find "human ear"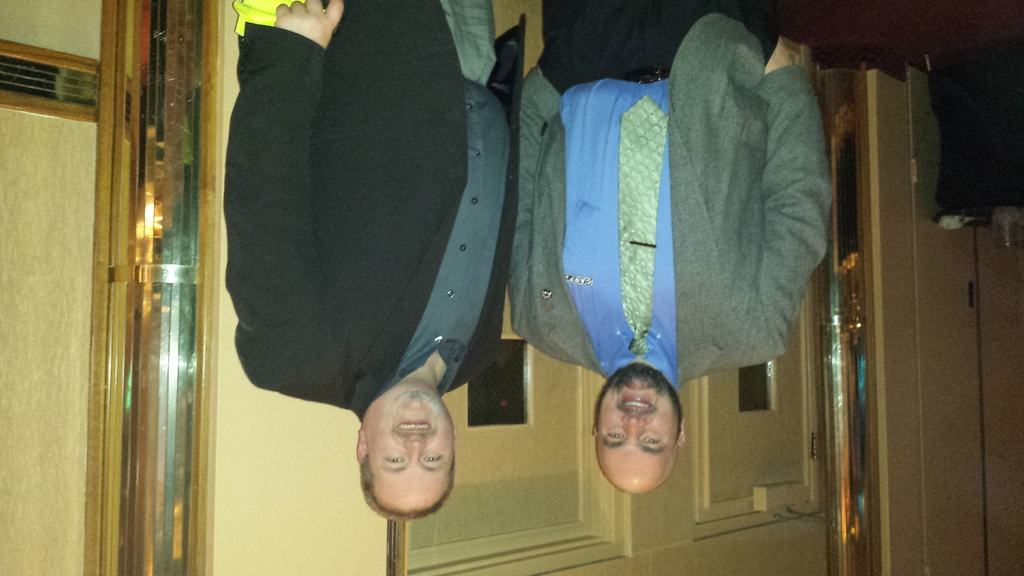
select_region(593, 419, 597, 436)
